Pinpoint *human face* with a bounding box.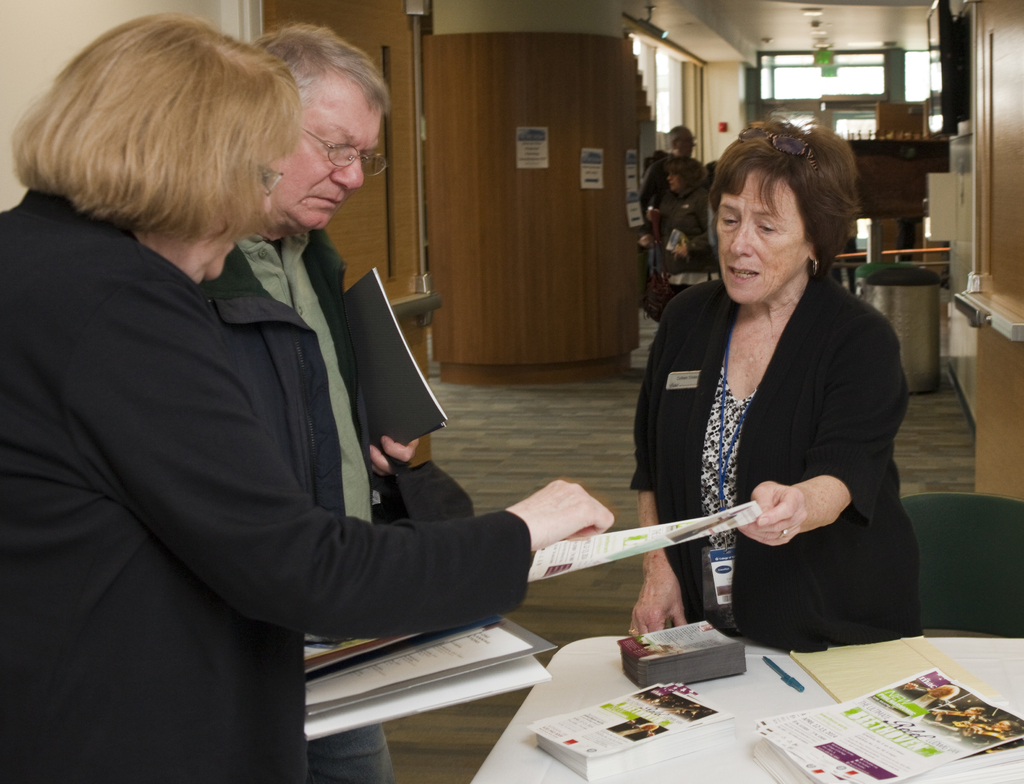
l=717, t=165, r=812, b=300.
